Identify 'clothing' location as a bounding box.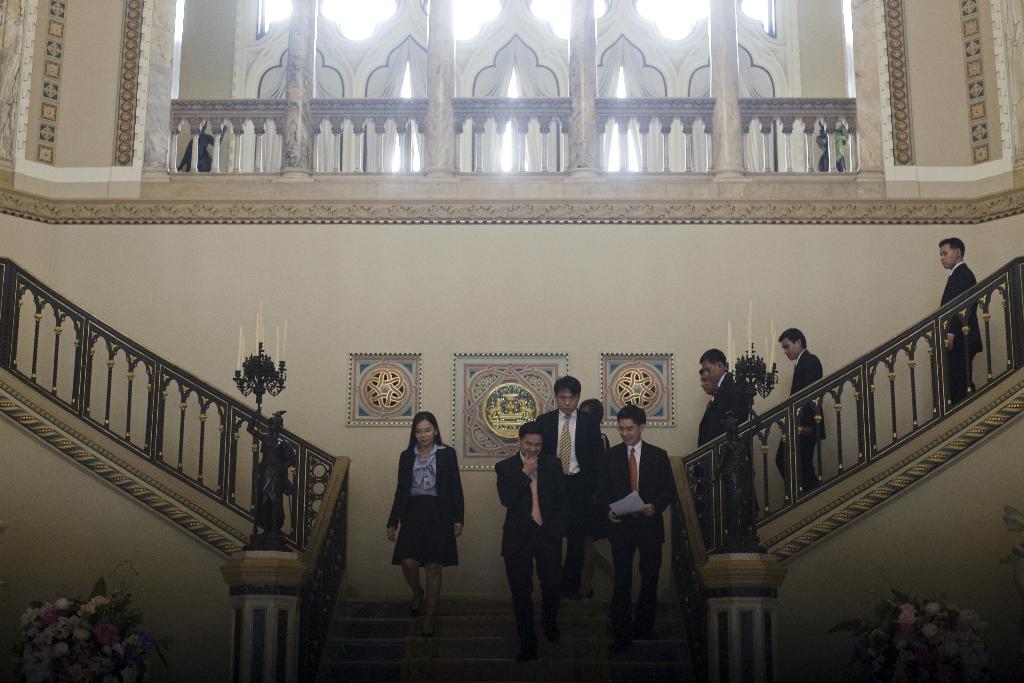
934:262:984:406.
